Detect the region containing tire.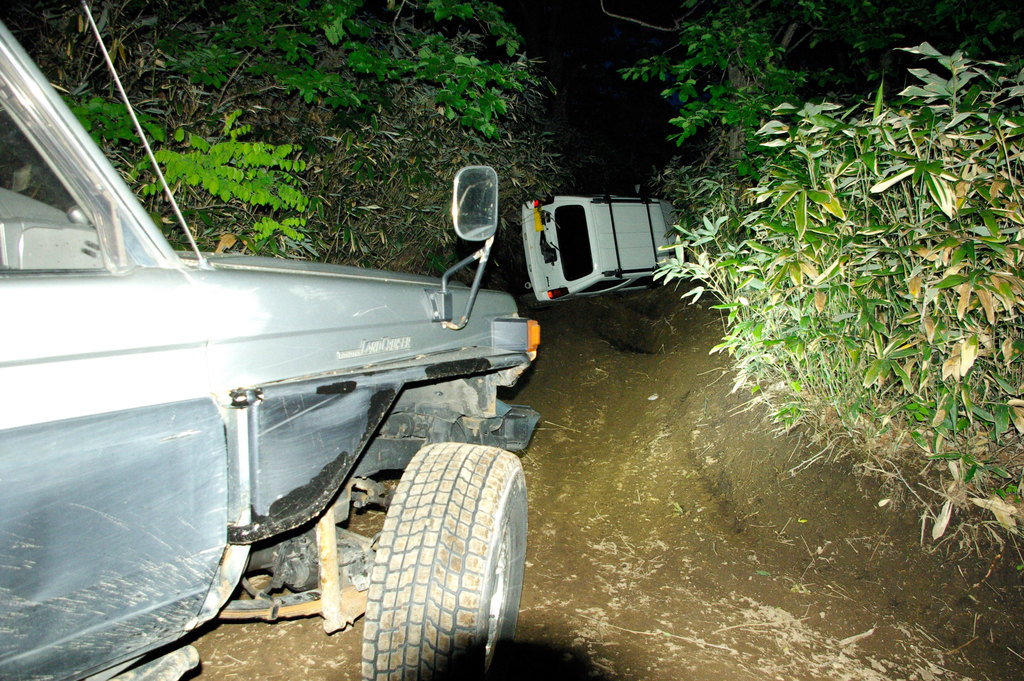
(516,290,562,310).
